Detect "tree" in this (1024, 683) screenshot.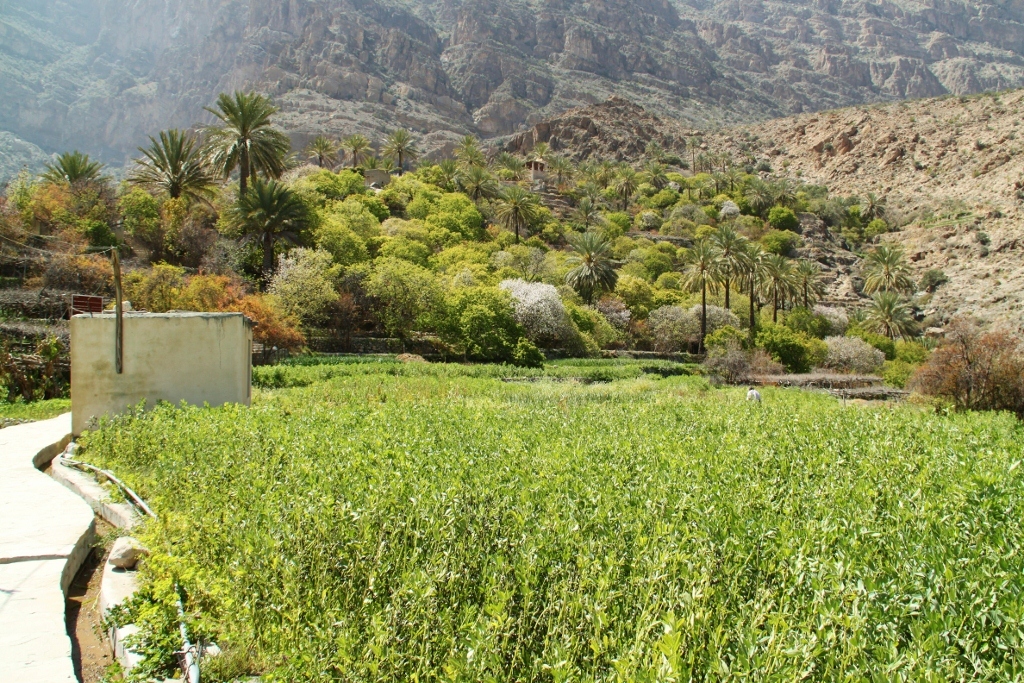
Detection: 762, 254, 793, 312.
